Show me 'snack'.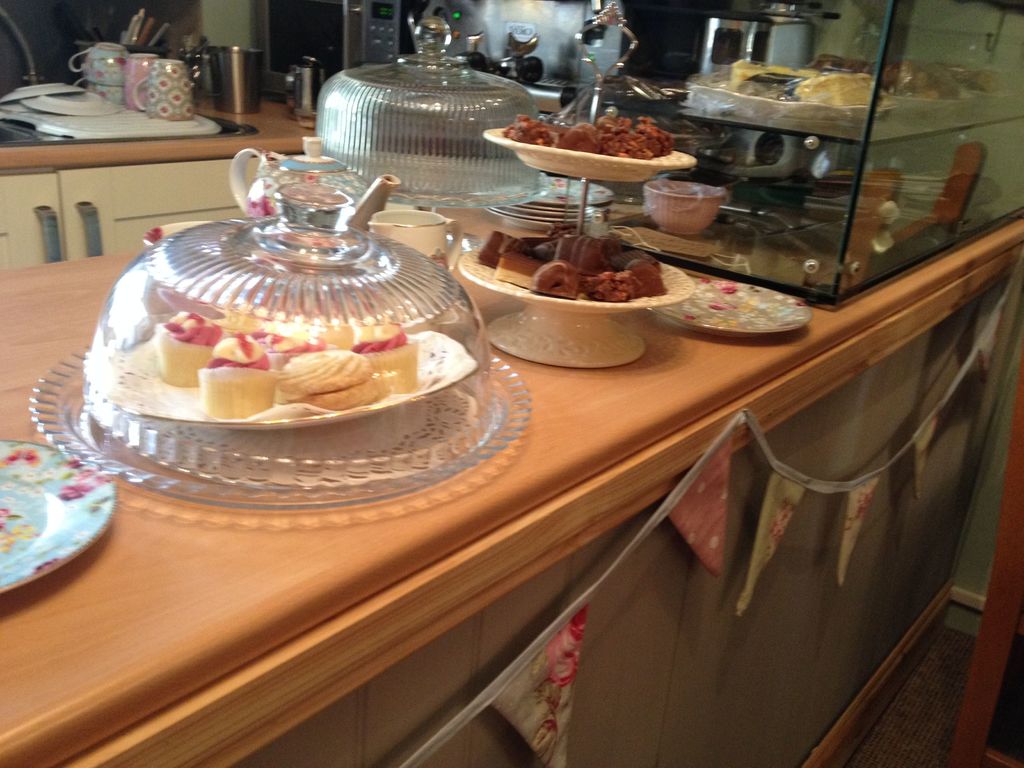
'snack' is here: bbox(193, 331, 287, 415).
